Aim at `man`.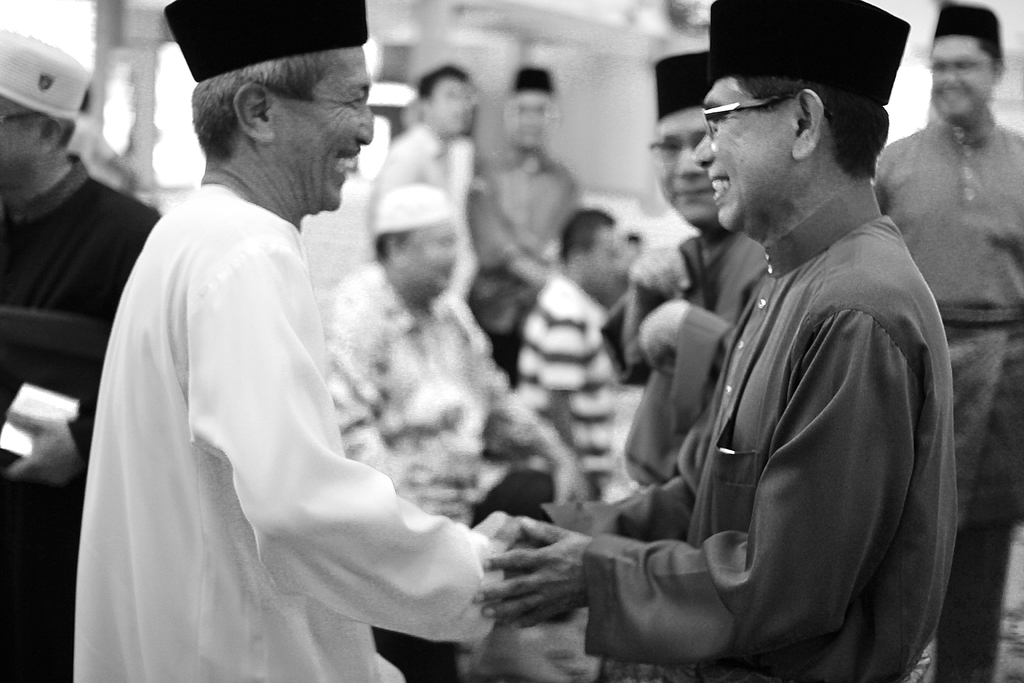
Aimed at box(865, 0, 1023, 682).
